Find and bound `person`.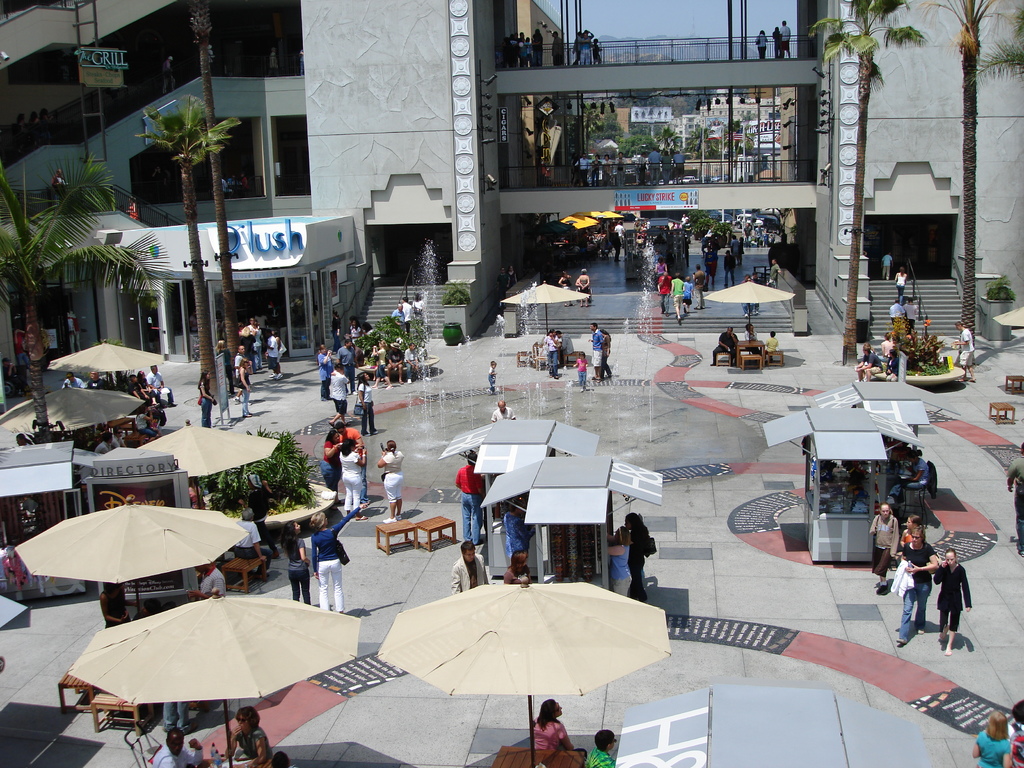
Bound: <bbox>331, 360, 346, 377</bbox>.
